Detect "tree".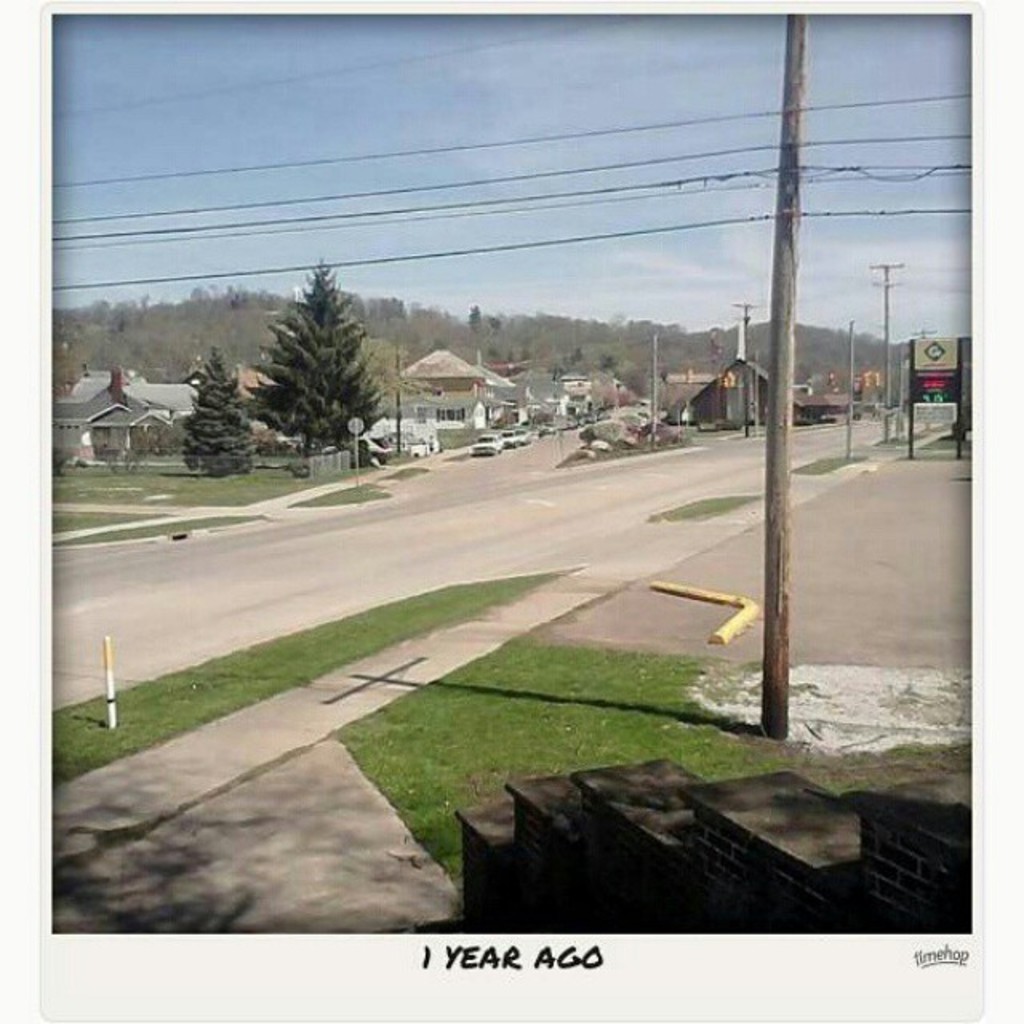
Detected at locate(250, 240, 395, 446).
